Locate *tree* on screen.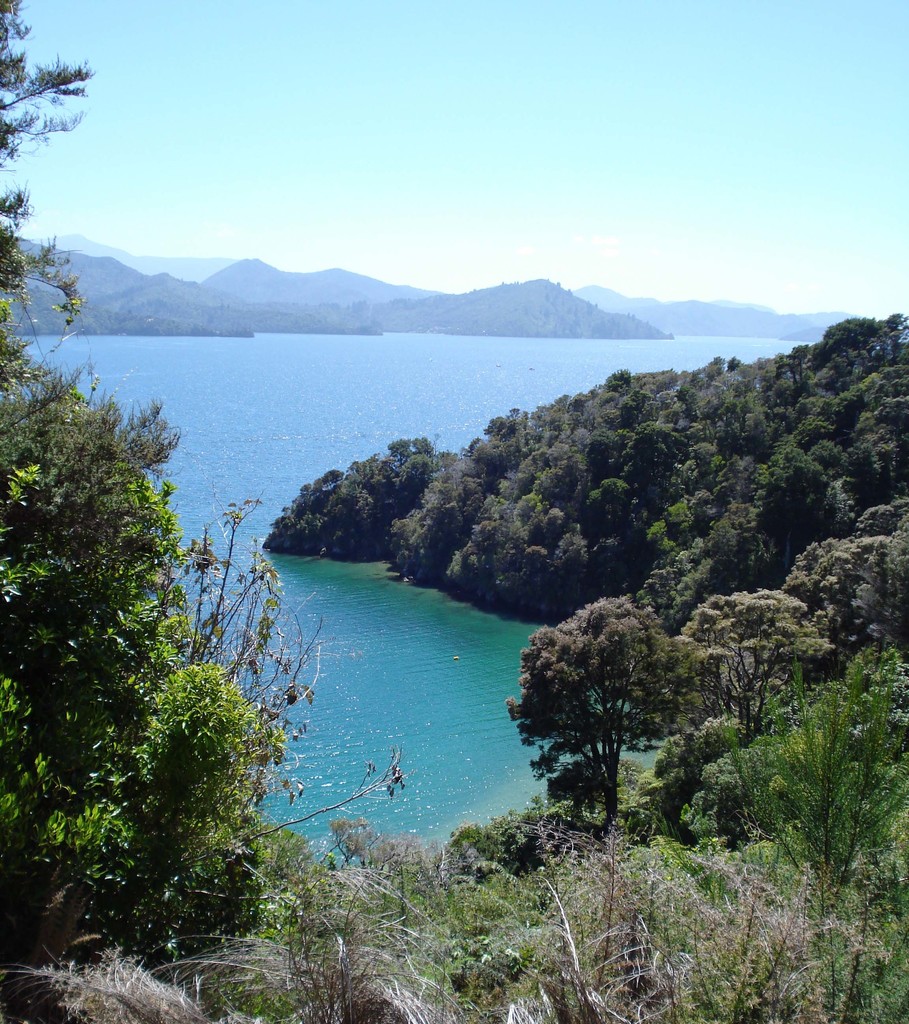
On screen at region(670, 642, 908, 1023).
